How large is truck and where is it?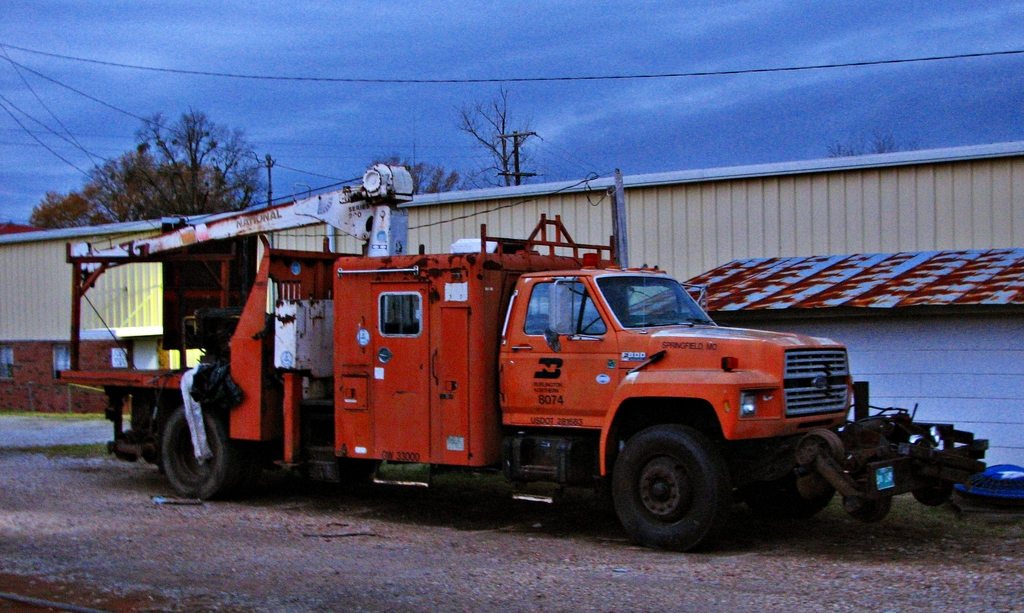
Bounding box: [left=64, top=224, right=897, bottom=540].
